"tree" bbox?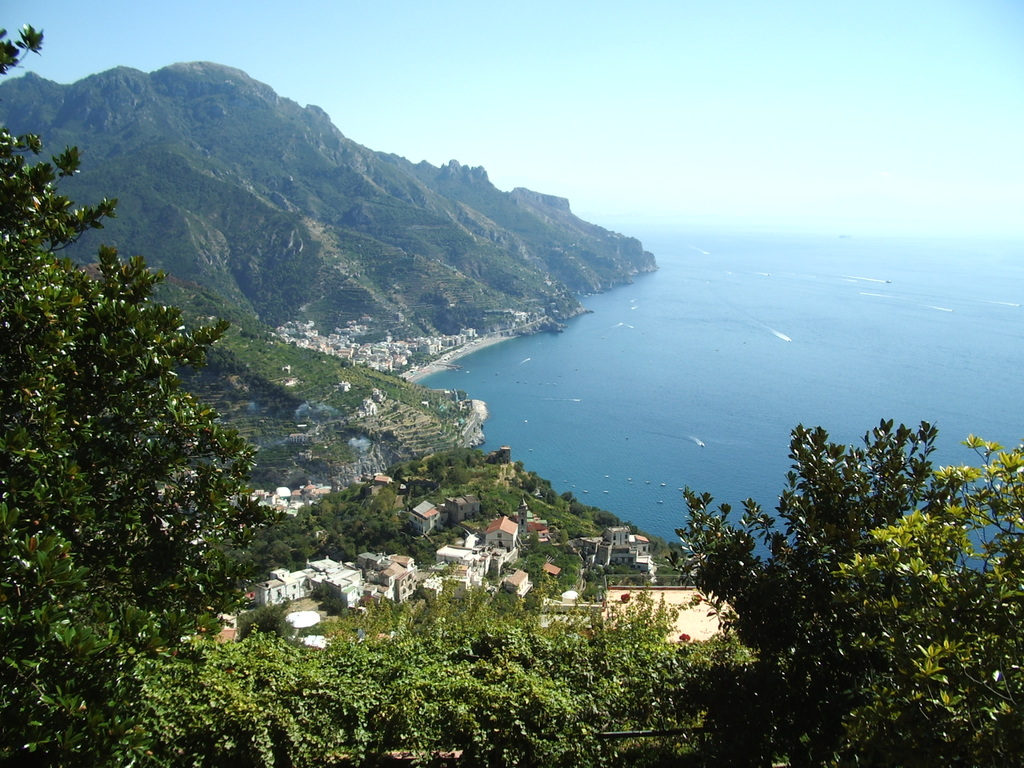
(674,404,1023,767)
